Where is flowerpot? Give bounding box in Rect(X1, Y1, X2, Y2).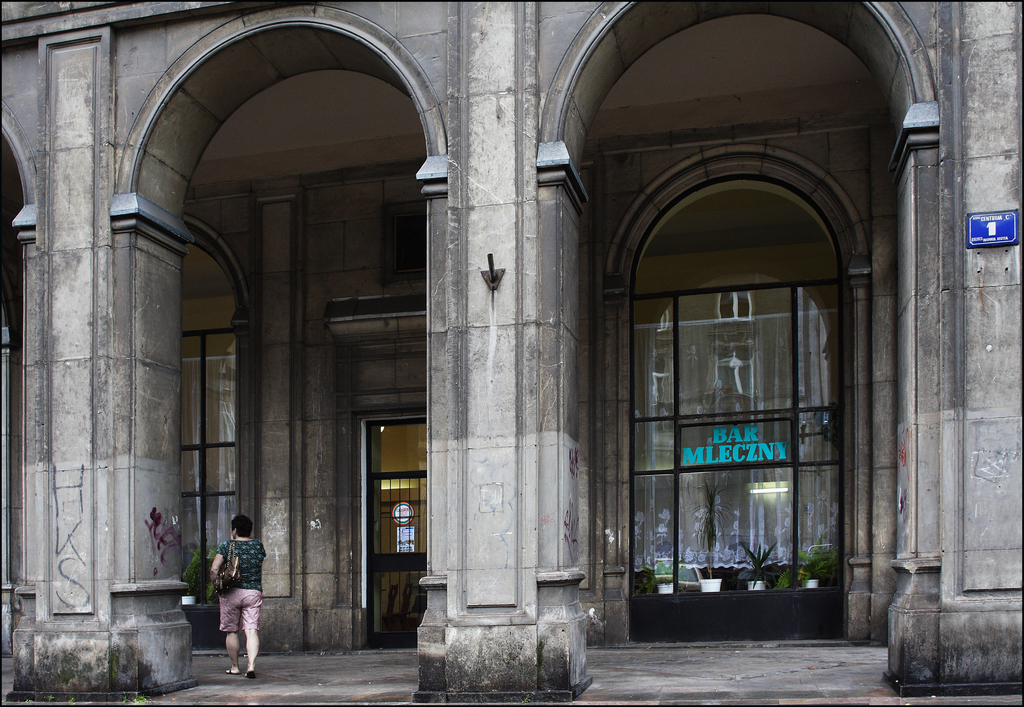
Rect(180, 596, 198, 605).
